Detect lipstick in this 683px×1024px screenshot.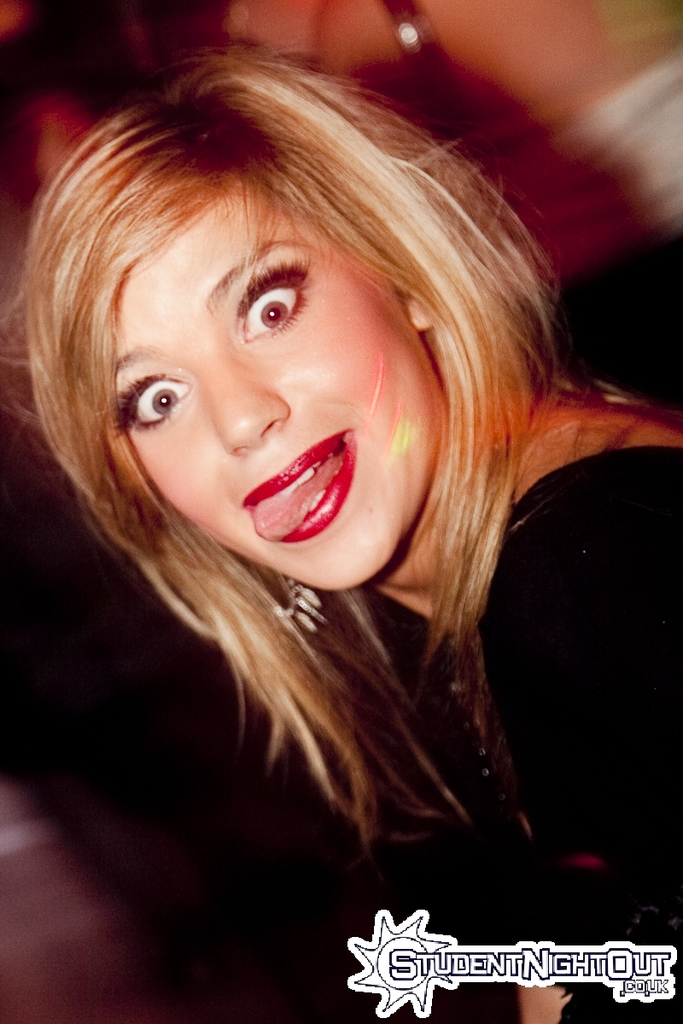
Detection: <region>240, 428, 355, 543</region>.
